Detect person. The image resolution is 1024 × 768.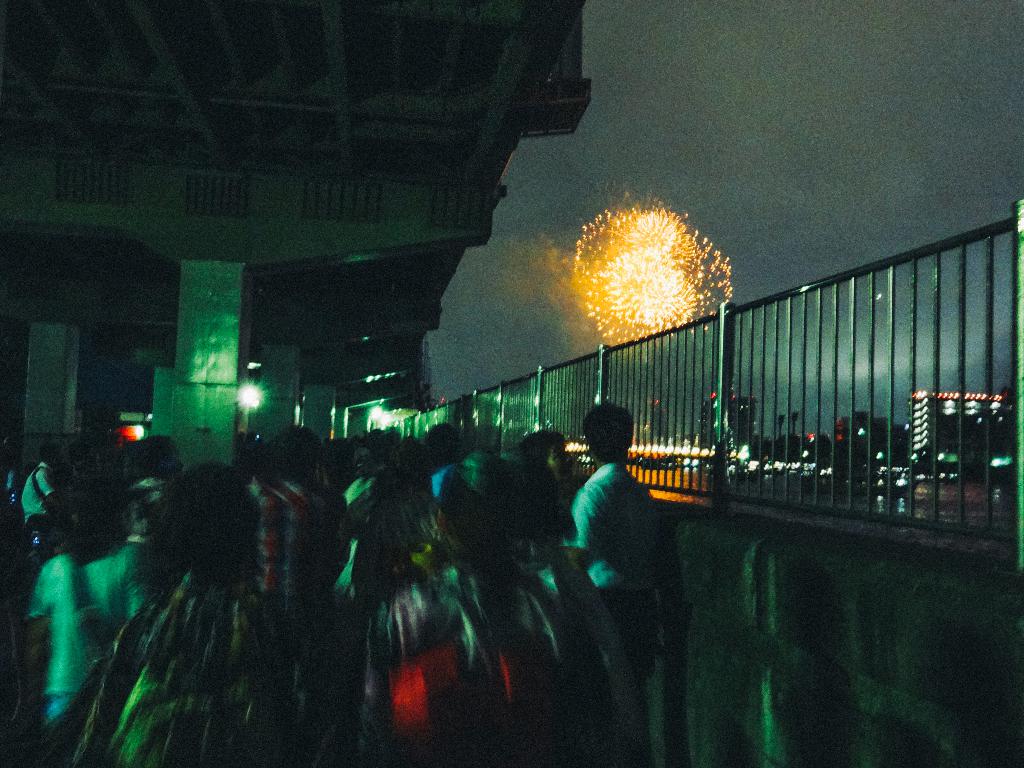
locate(408, 420, 481, 534).
